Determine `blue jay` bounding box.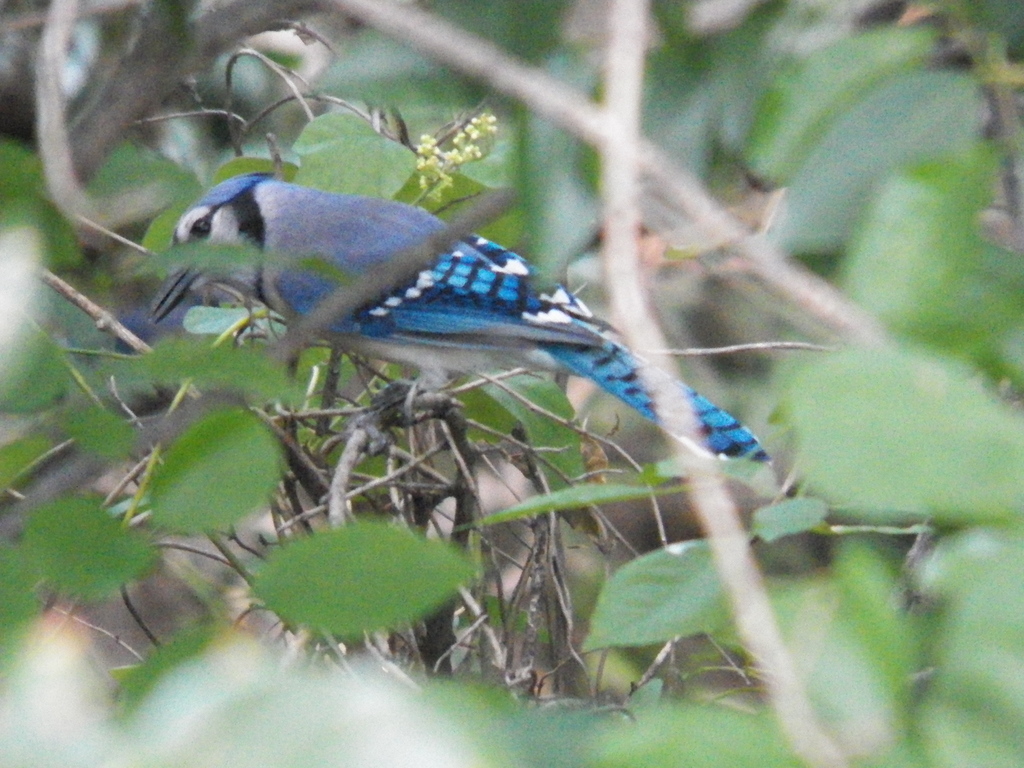
Determined: region(147, 168, 773, 465).
